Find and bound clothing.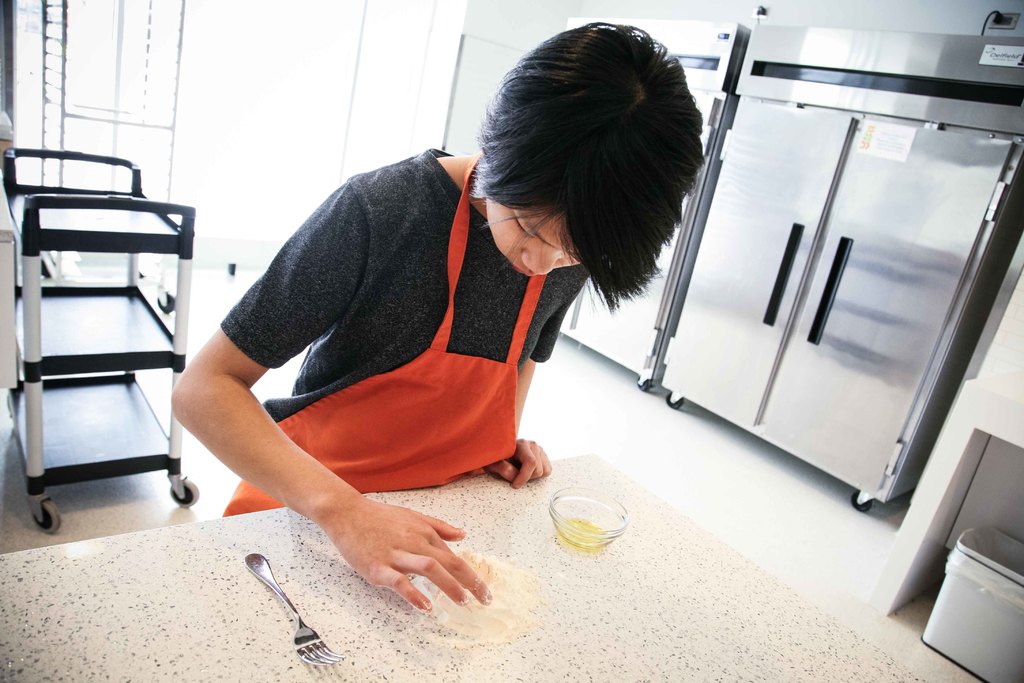
Bound: box=[228, 156, 584, 488].
